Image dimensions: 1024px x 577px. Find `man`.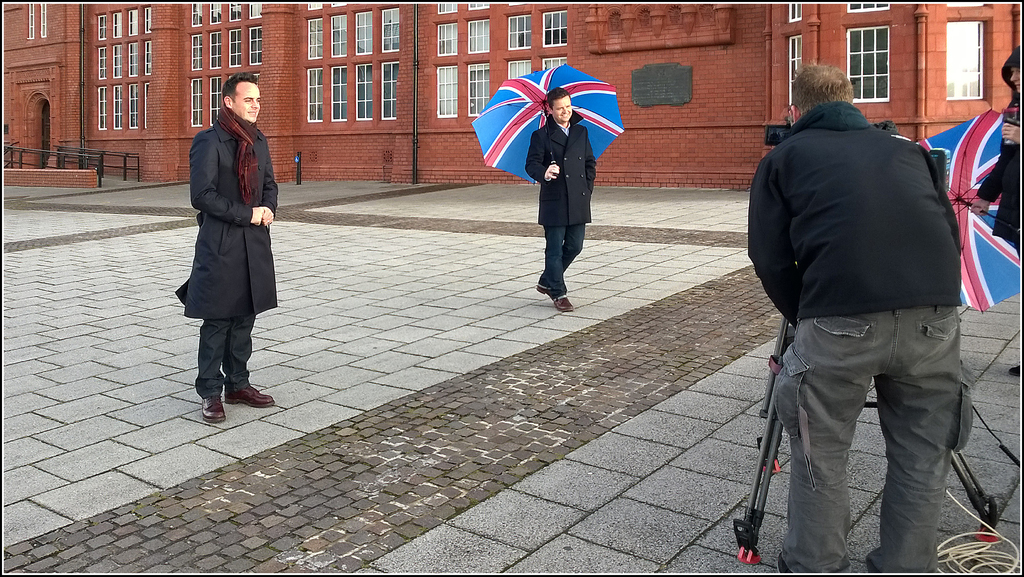
locate(525, 87, 600, 314).
